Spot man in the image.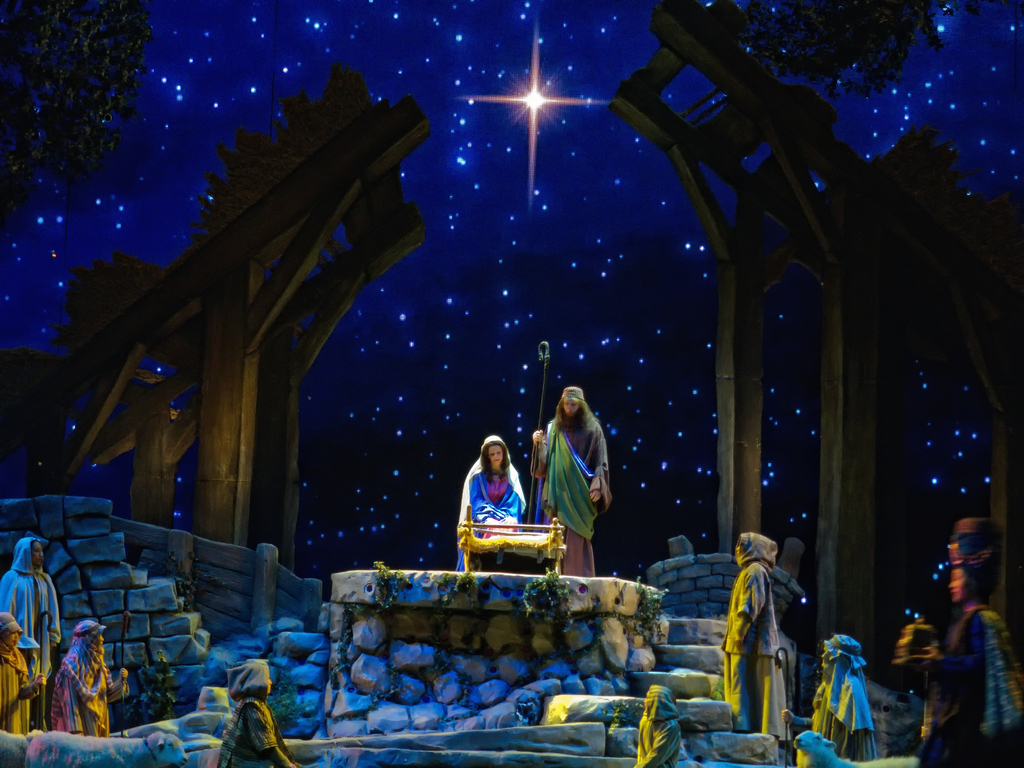
man found at 0,536,59,724.
